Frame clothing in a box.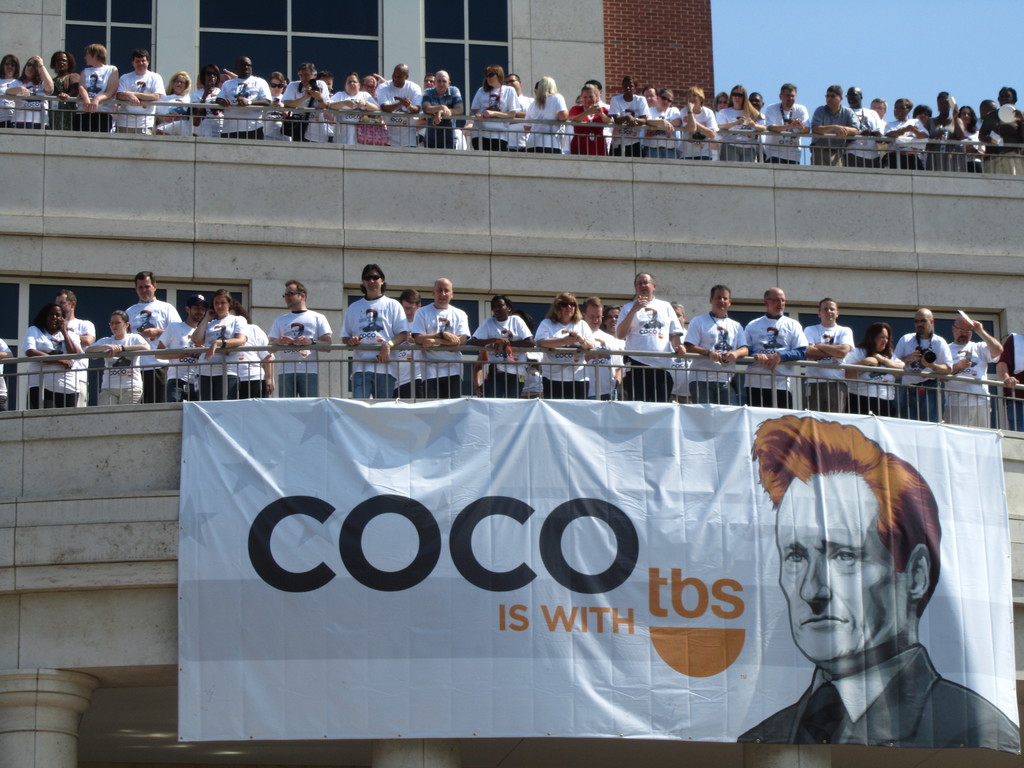
box=[157, 318, 205, 404].
